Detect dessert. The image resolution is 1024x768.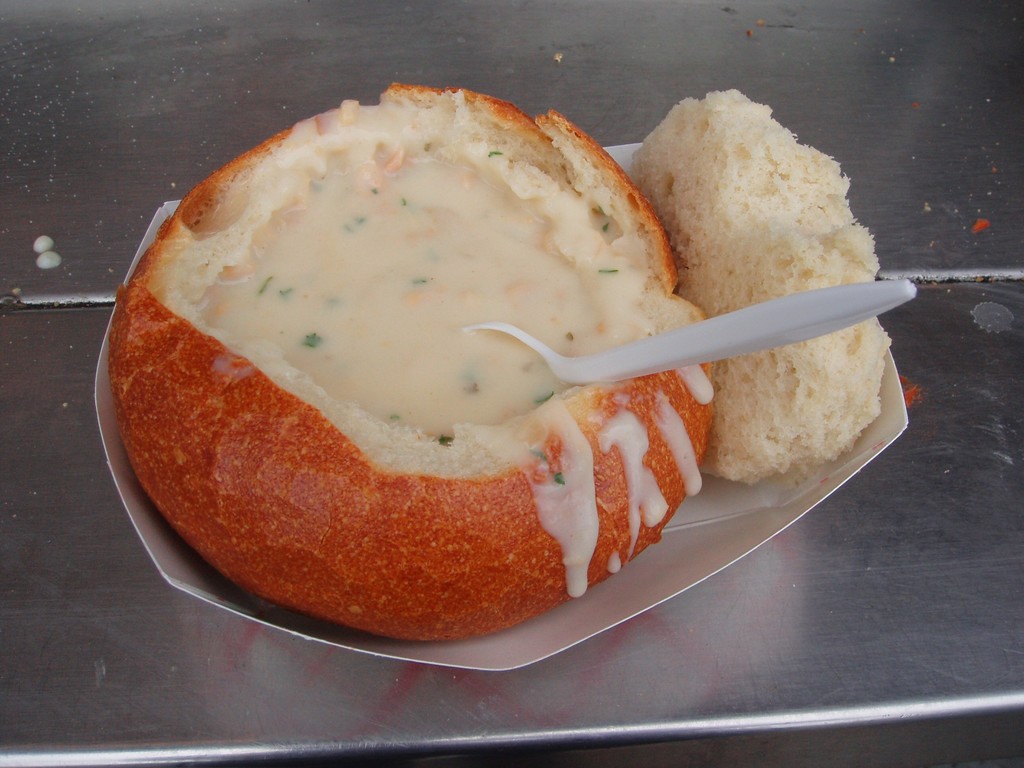
detection(625, 89, 886, 484).
